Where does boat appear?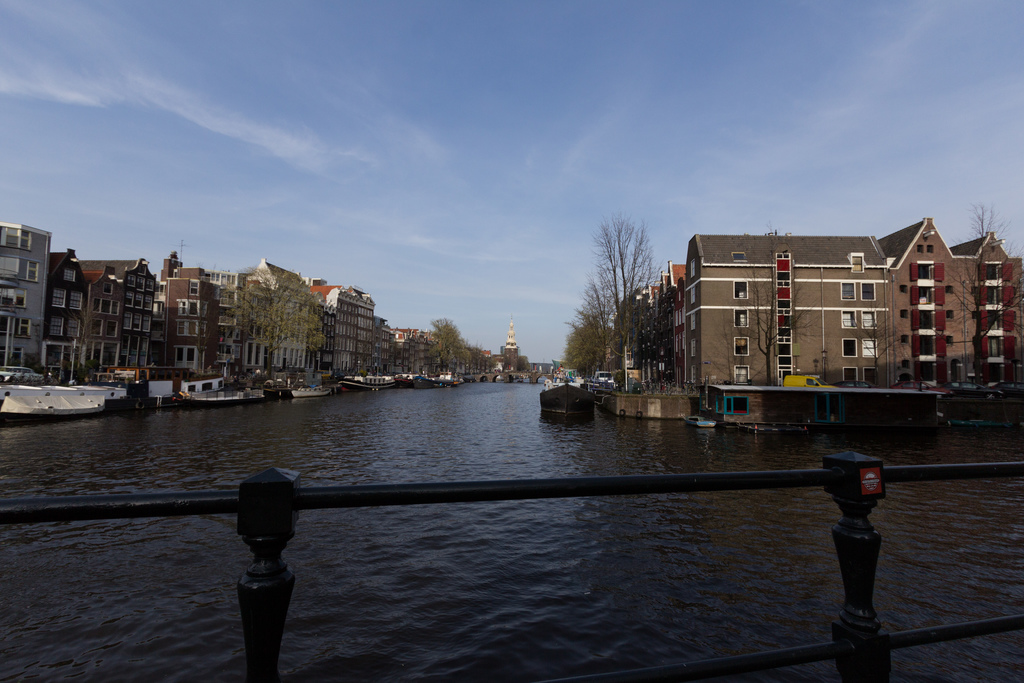
Appears at 342,364,397,390.
